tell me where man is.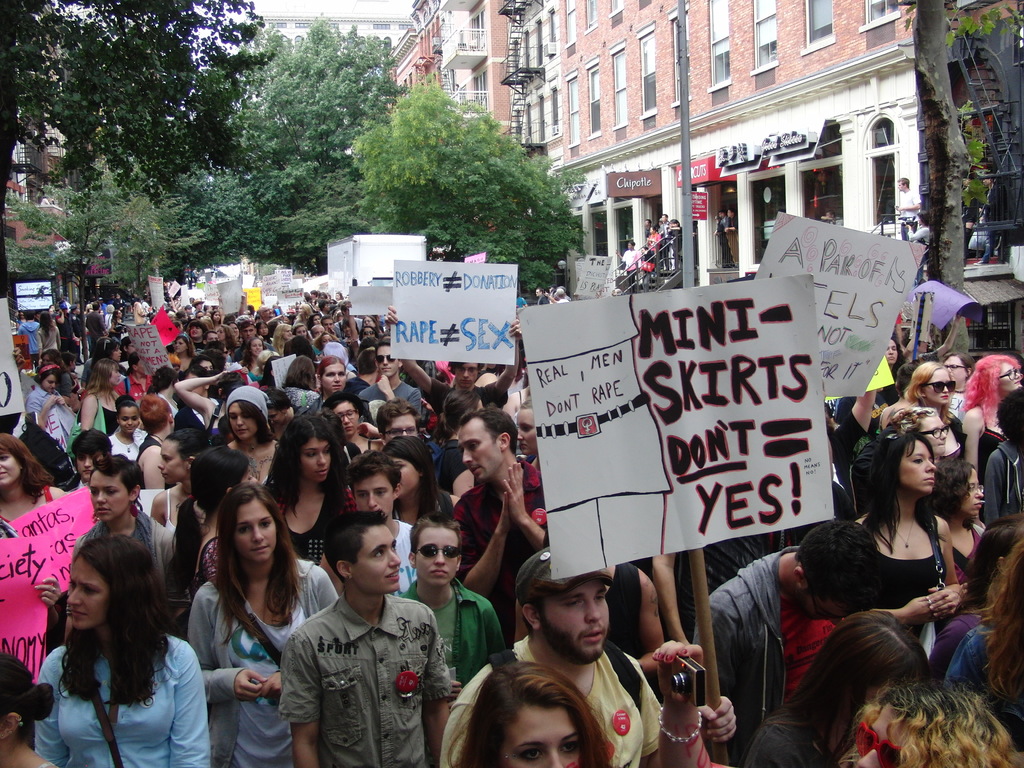
man is at [724,207,738,232].
